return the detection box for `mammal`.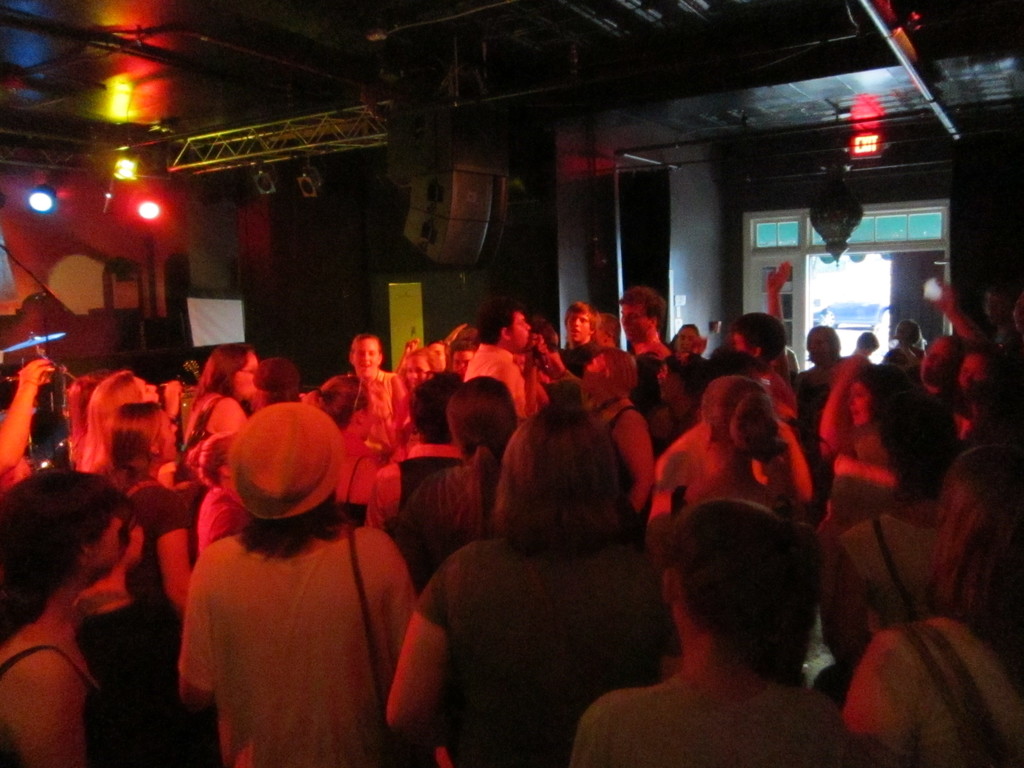
566,493,874,765.
